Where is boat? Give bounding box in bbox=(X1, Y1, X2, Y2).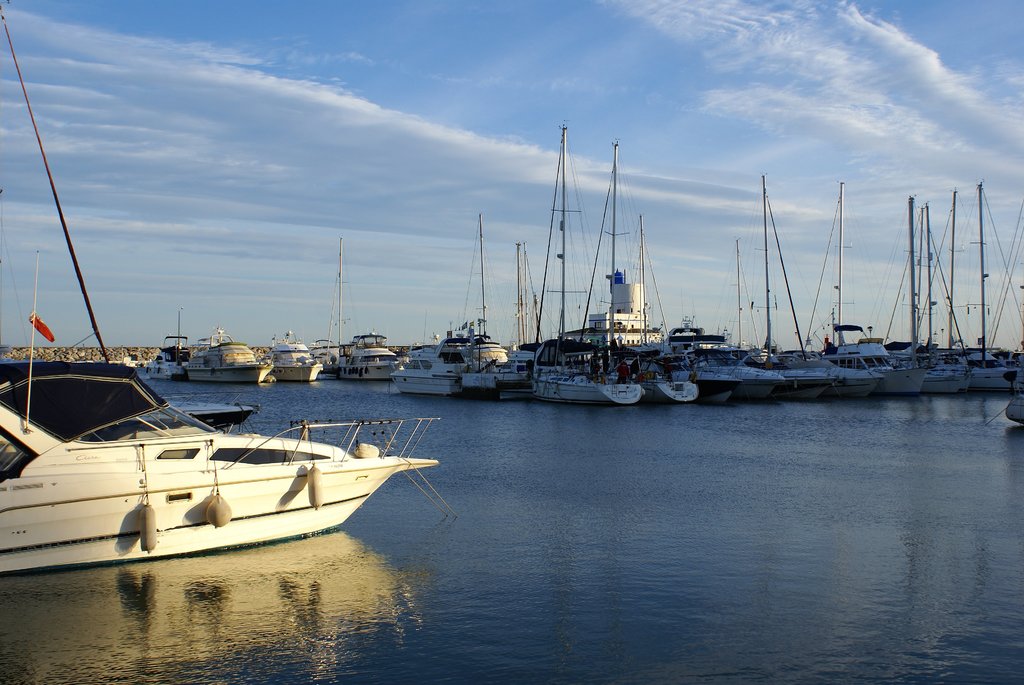
bbox=(271, 336, 320, 382).
